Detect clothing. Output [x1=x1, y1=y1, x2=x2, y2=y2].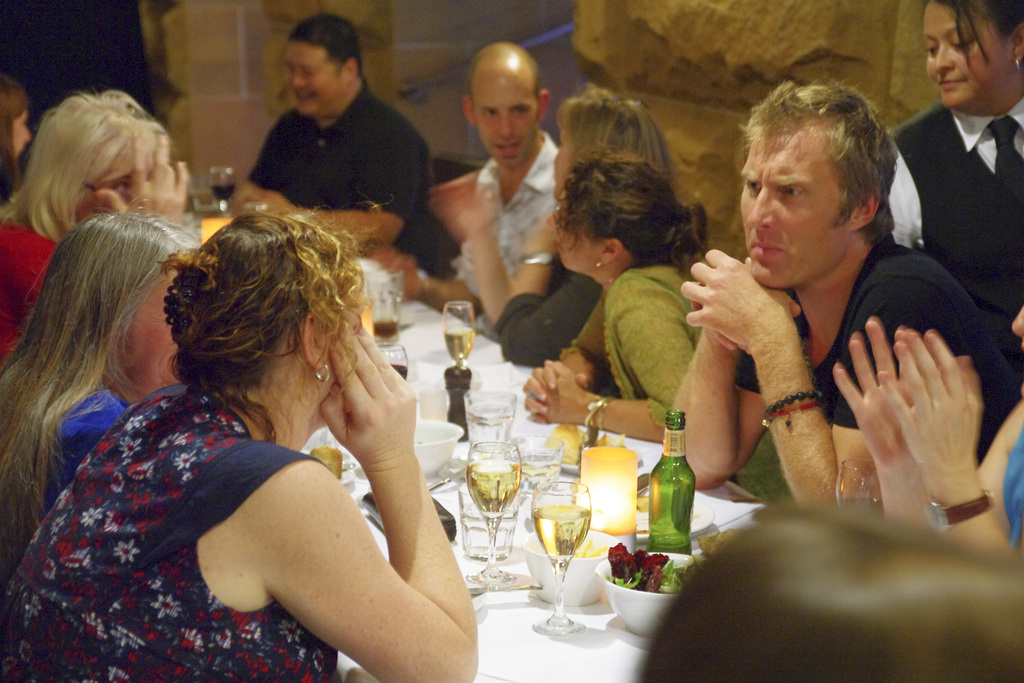
[x1=0, y1=384, x2=132, y2=572].
